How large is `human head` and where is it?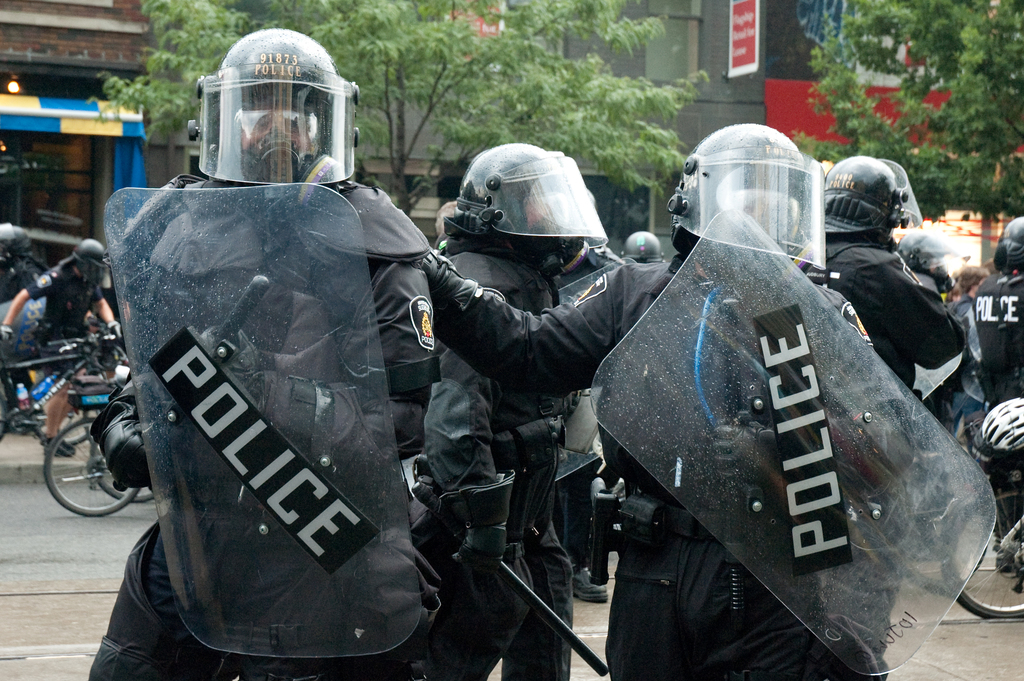
Bounding box: <region>622, 226, 663, 265</region>.
